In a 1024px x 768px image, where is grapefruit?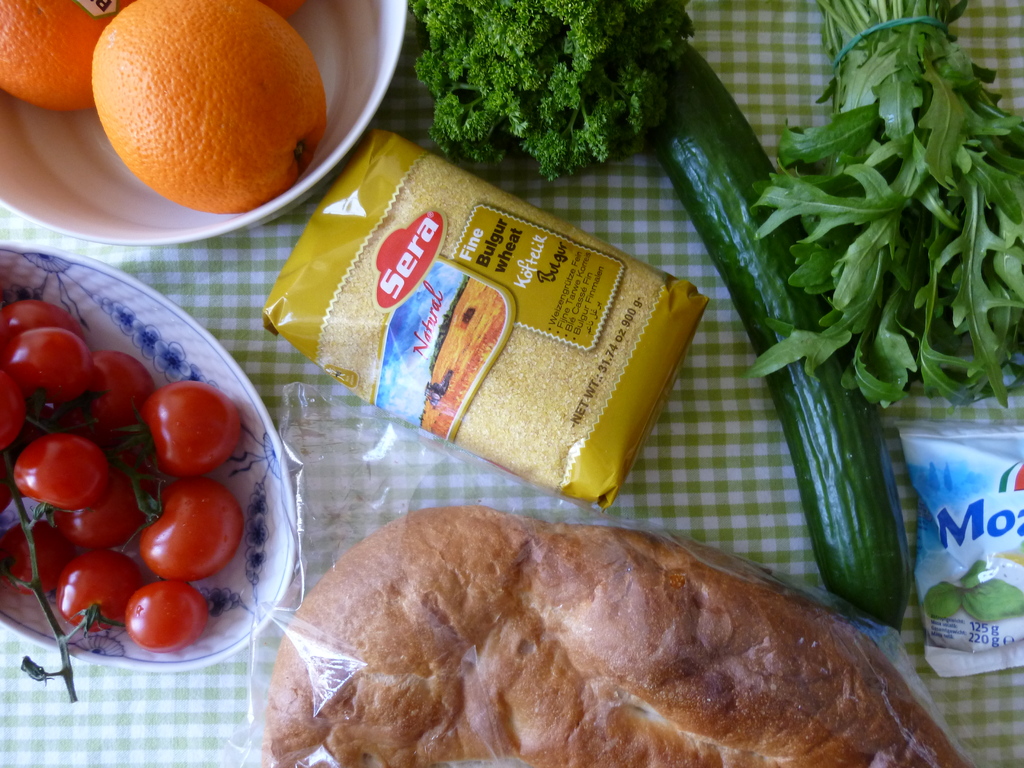
(x1=88, y1=10, x2=326, y2=205).
